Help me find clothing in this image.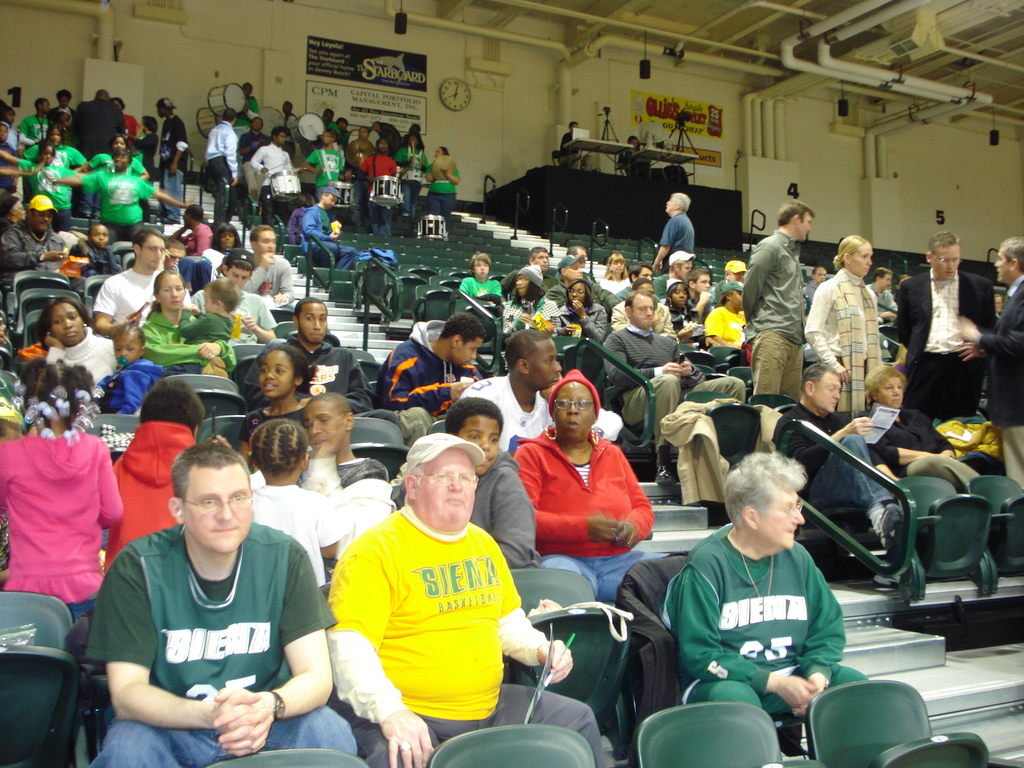
Found it: [0,421,118,620].
